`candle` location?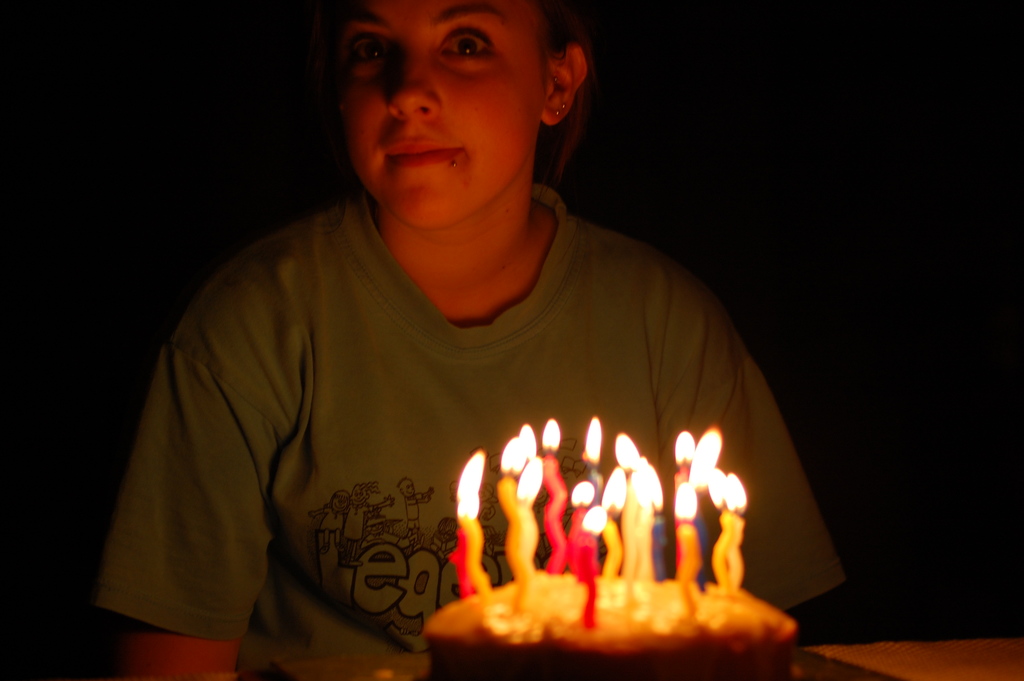
left=449, top=520, right=469, bottom=598
